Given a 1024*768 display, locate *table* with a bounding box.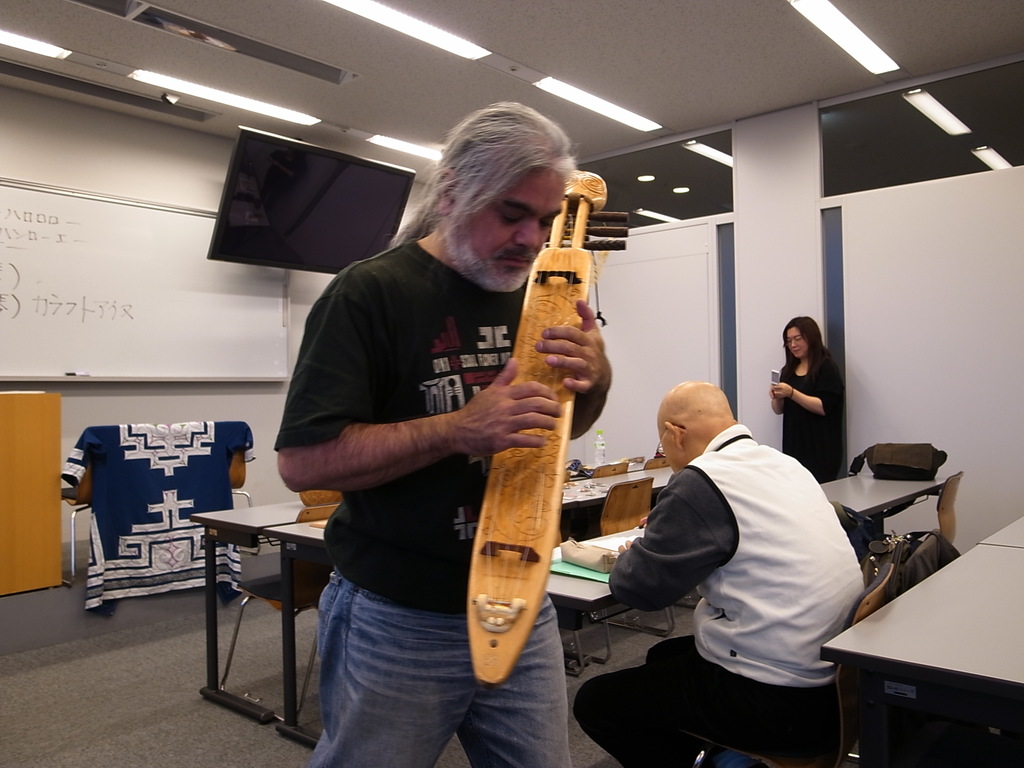
Located: (818,542,1016,762).
